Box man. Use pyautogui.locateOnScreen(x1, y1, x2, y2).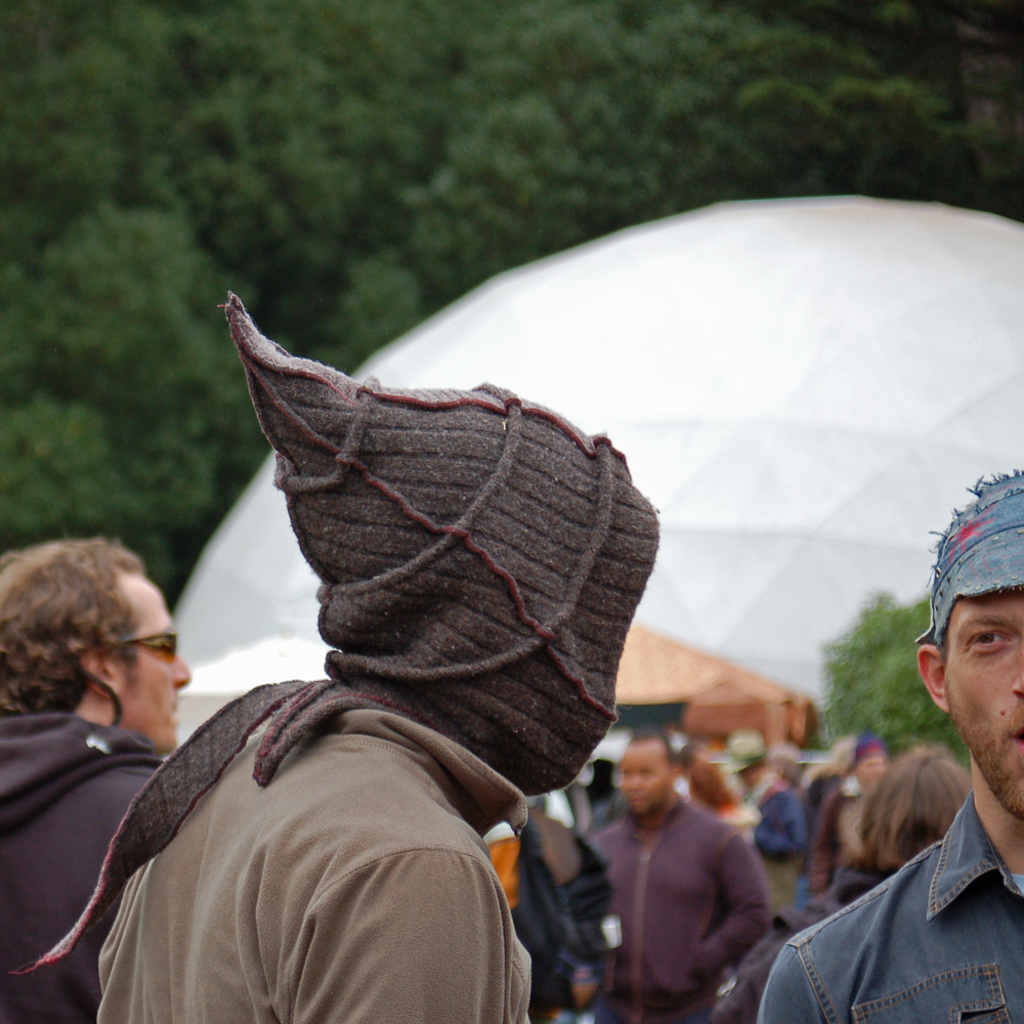
pyautogui.locateOnScreen(745, 469, 1023, 1023).
